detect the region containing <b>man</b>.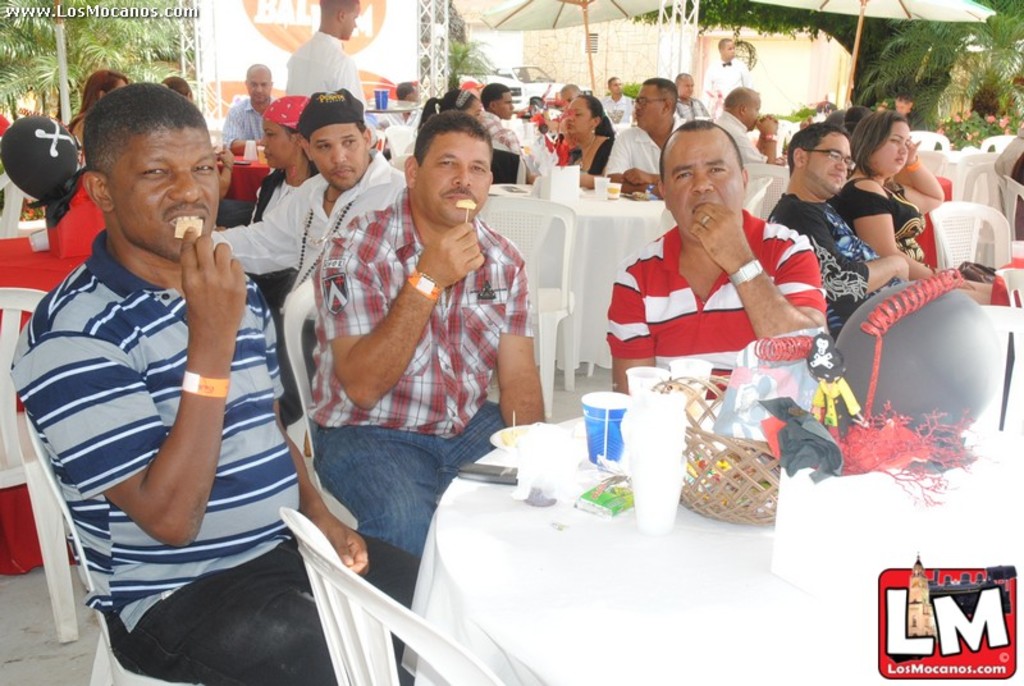
600/77/635/123.
